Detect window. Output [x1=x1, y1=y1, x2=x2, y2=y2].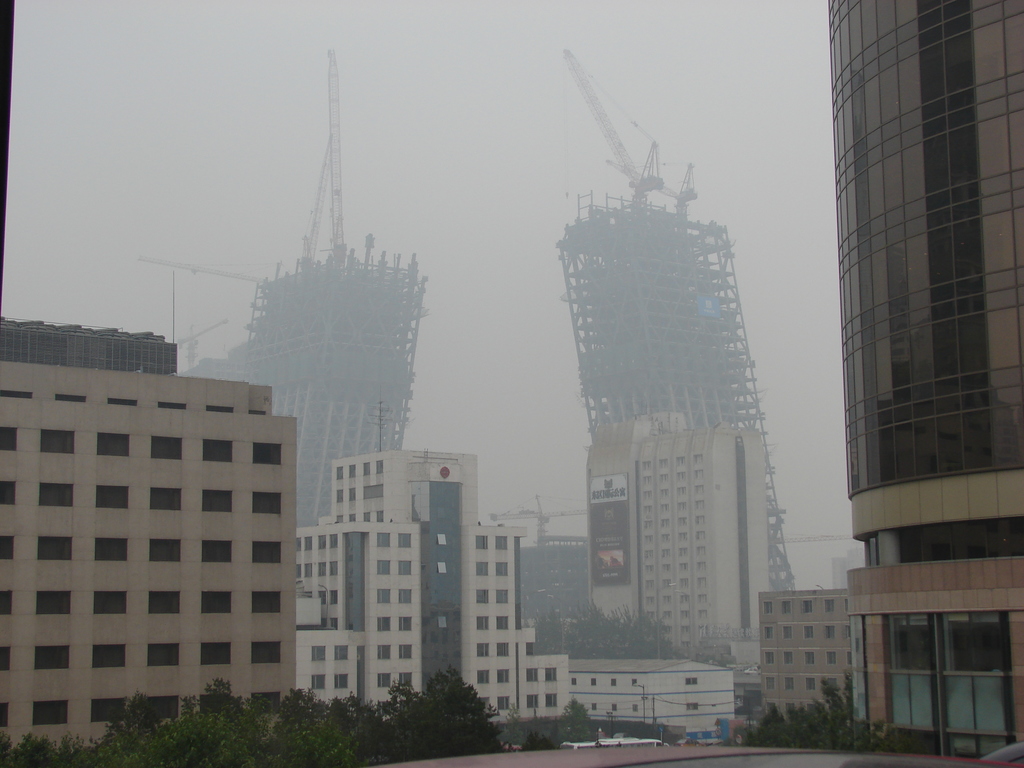
[x1=642, y1=475, x2=653, y2=488].
